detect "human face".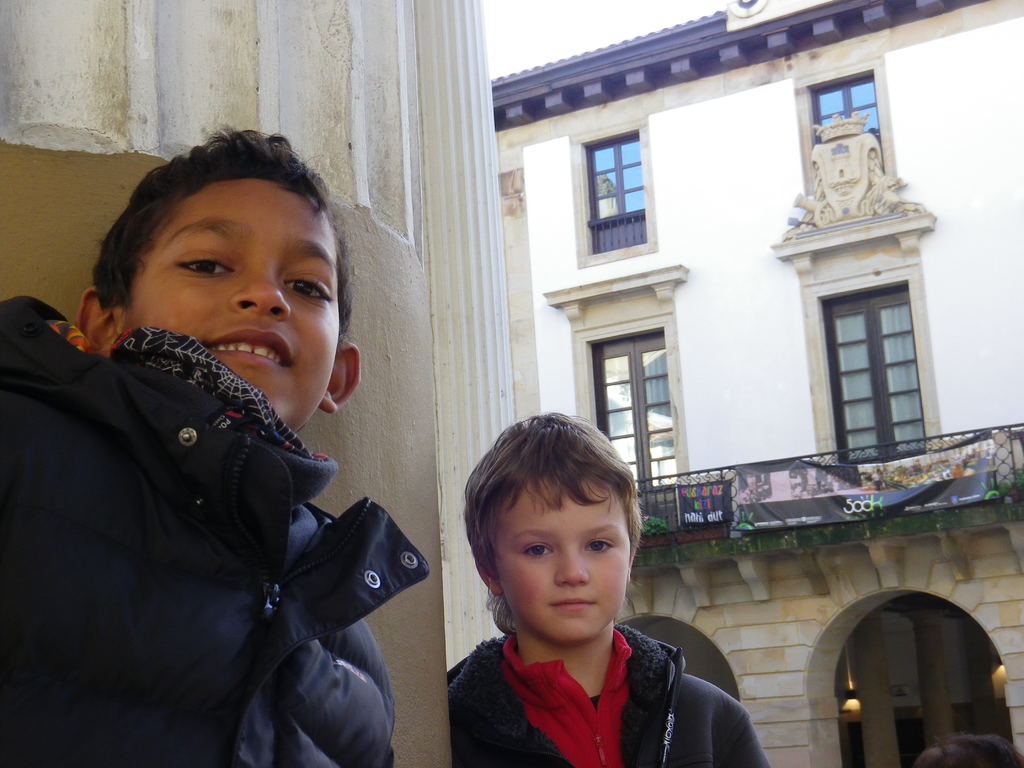
Detected at bbox(483, 478, 632, 638).
